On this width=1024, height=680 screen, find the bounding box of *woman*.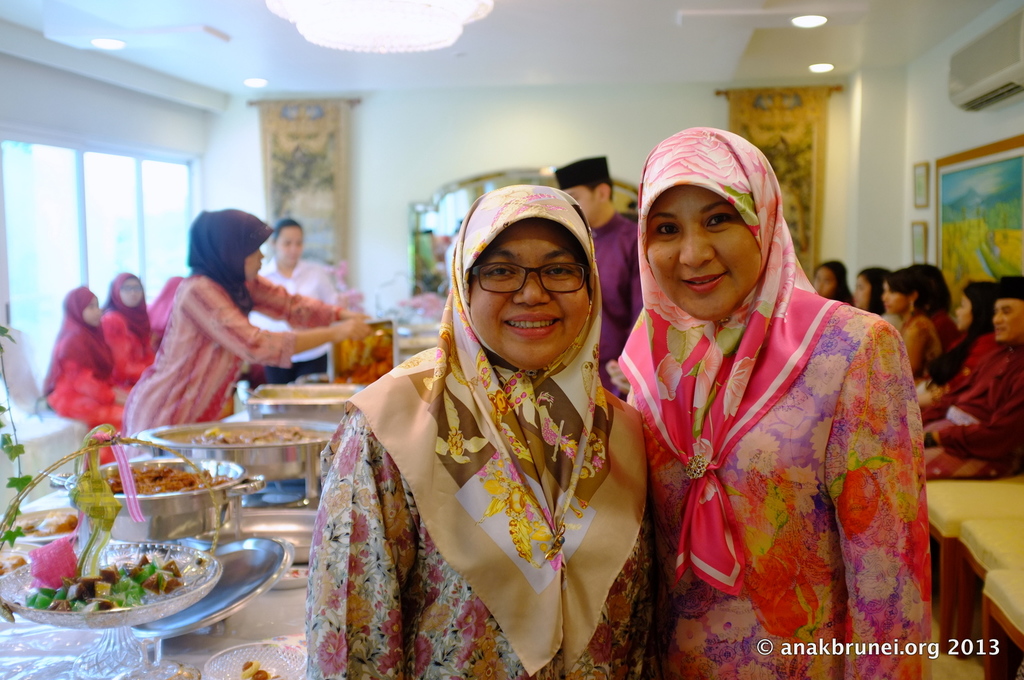
Bounding box: detection(115, 206, 385, 467).
